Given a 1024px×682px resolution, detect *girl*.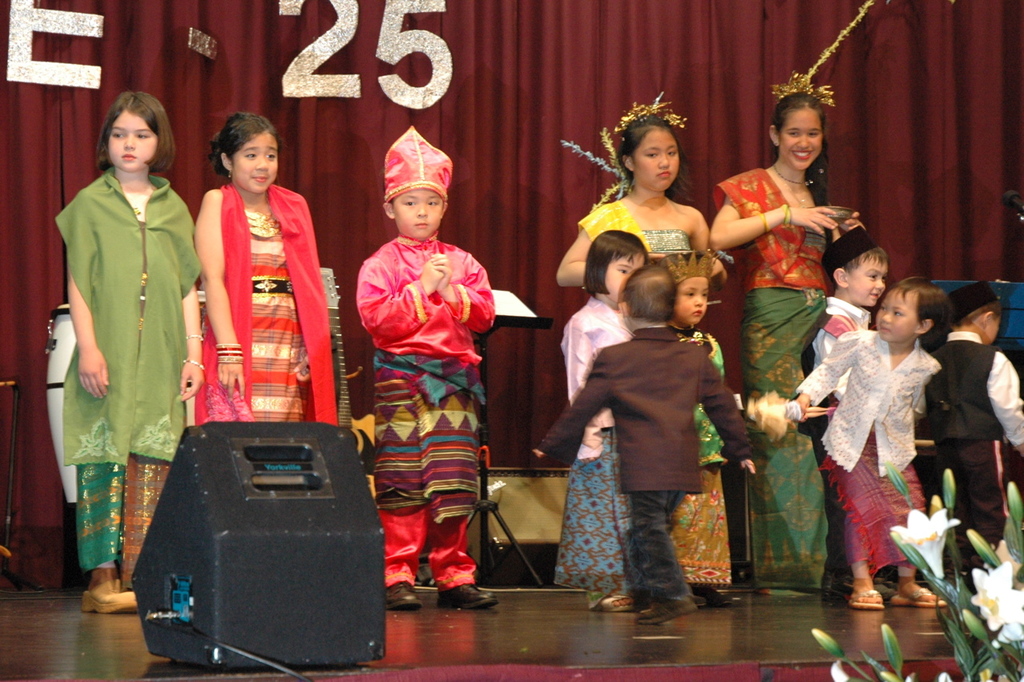
box=[754, 276, 945, 603].
